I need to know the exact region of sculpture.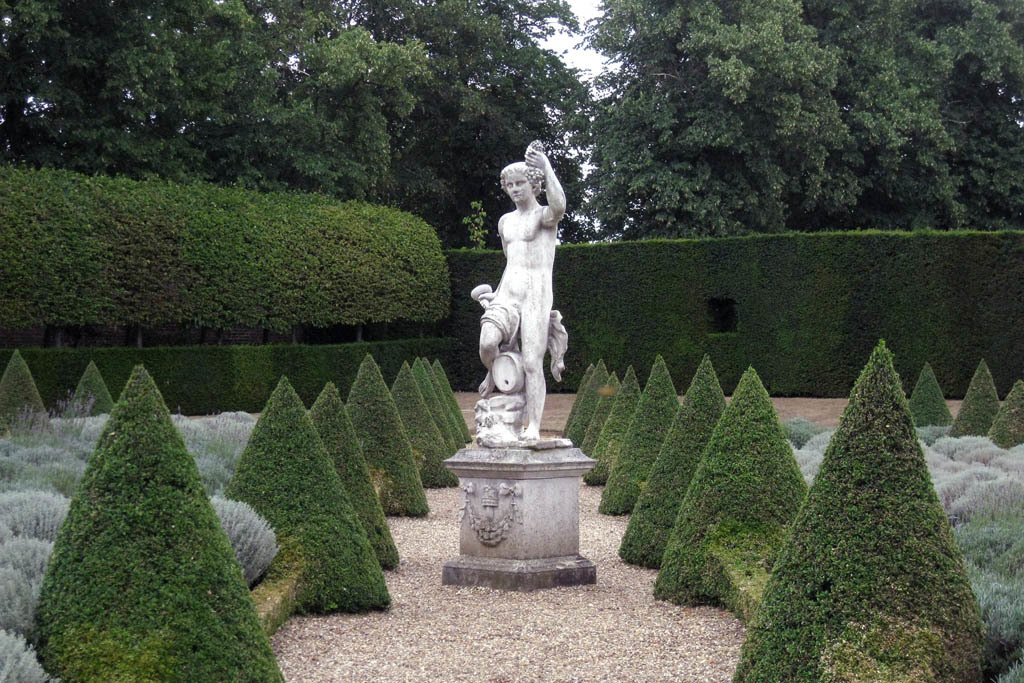
Region: <bbox>439, 124, 610, 476</bbox>.
